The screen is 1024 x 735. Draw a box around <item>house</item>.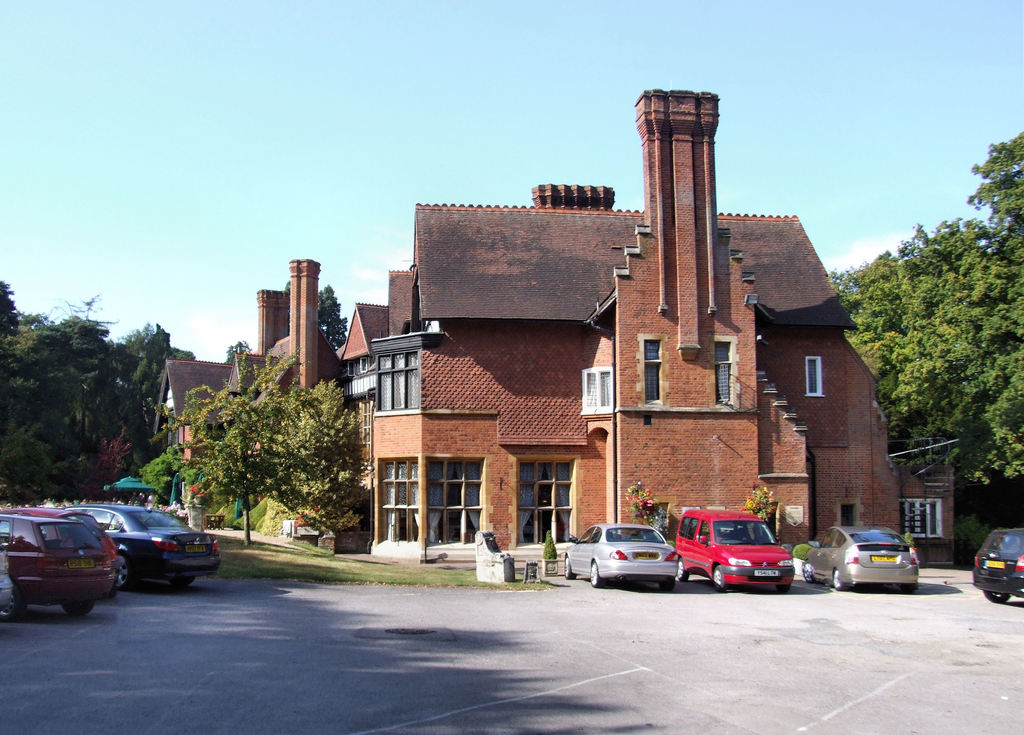
<box>148,251,343,531</box>.
